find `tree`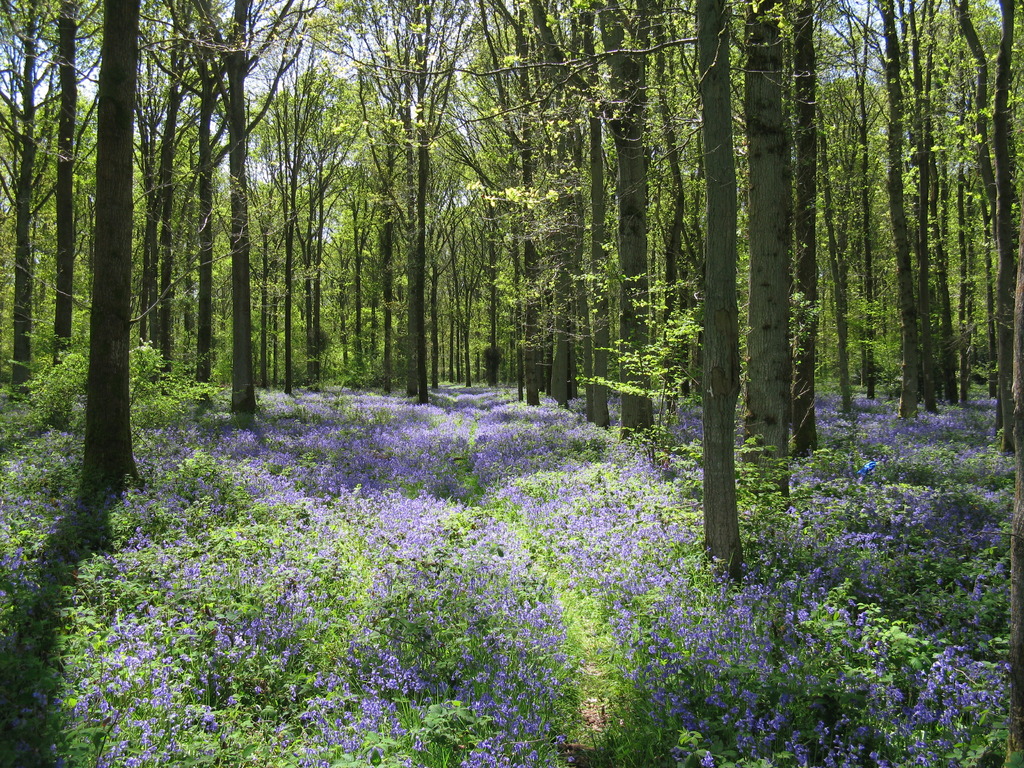
l=642, t=0, r=691, b=405
